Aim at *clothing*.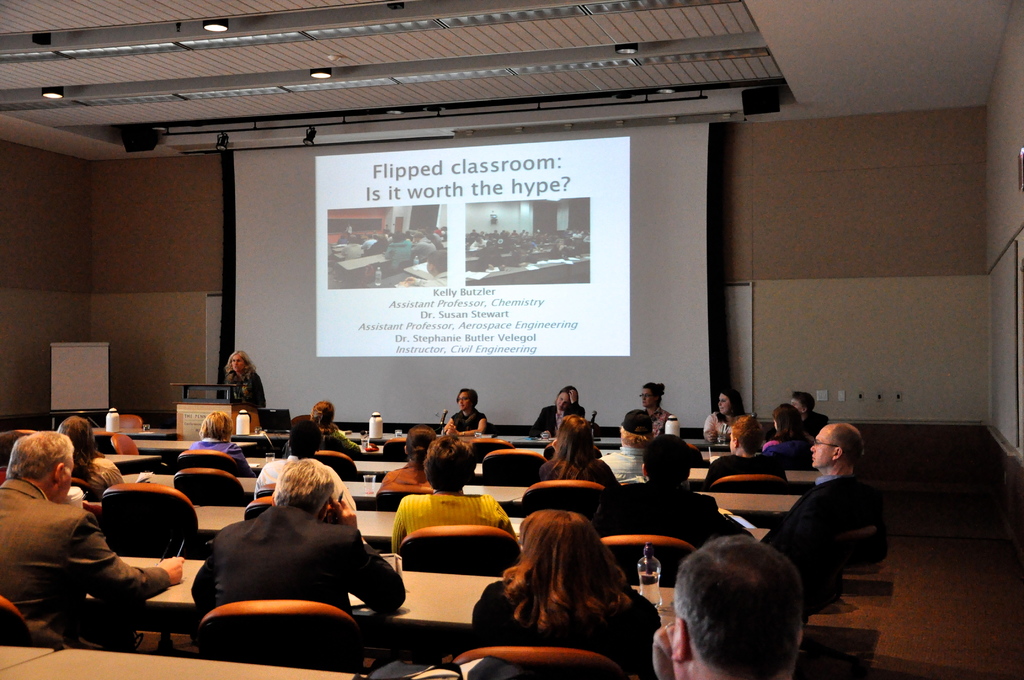
Aimed at x1=473 y1=580 x2=670 y2=679.
